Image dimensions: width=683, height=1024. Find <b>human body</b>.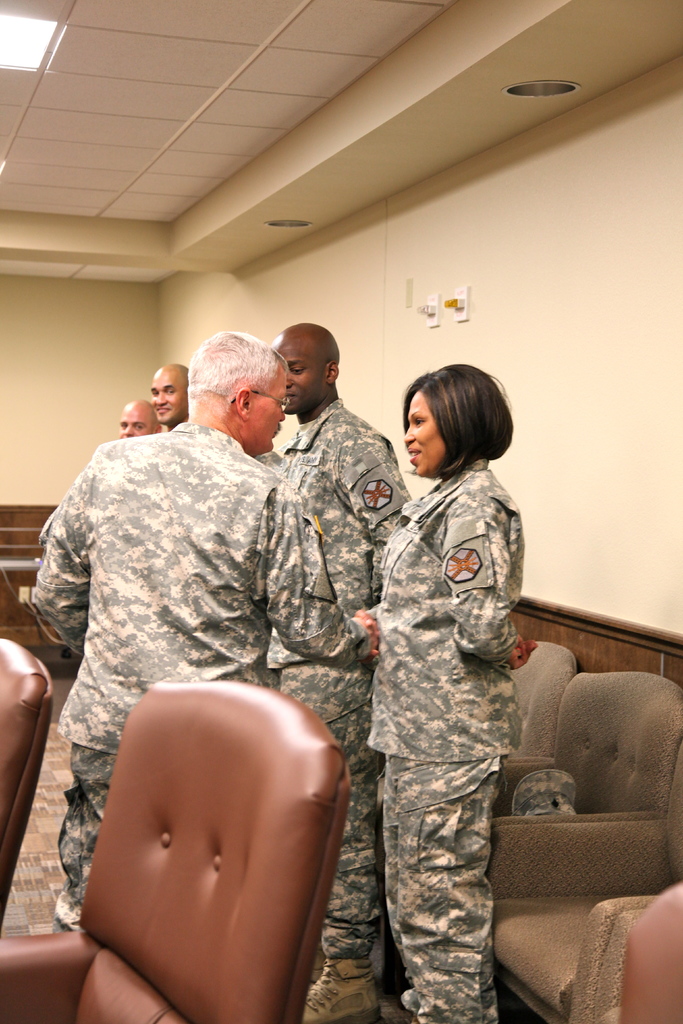
rect(119, 400, 160, 438).
